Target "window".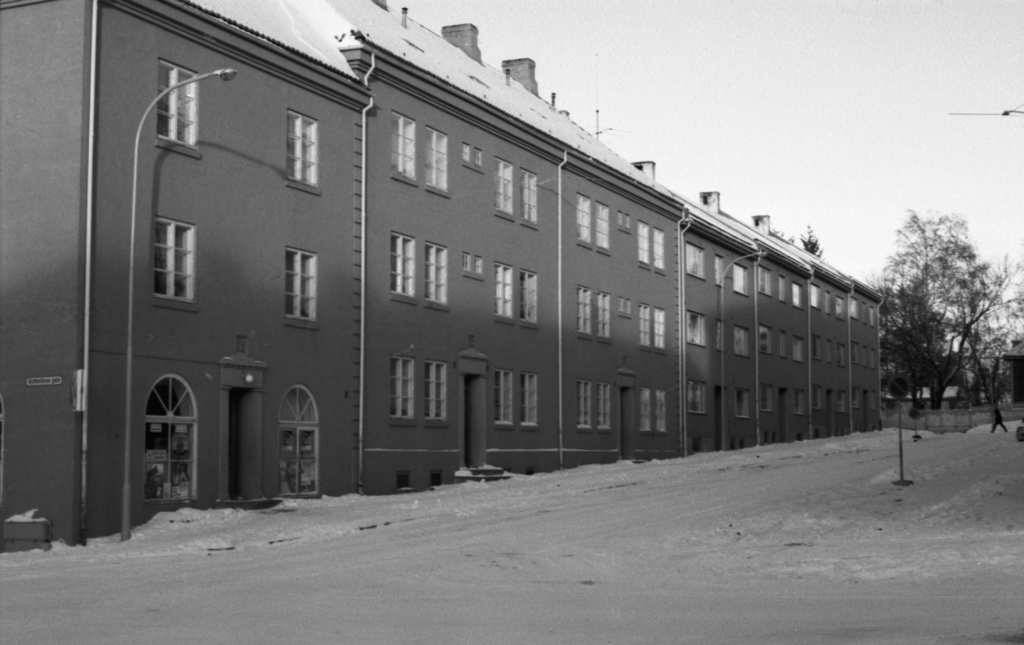
Target region: l=280, t=386, r=316, b=498.
